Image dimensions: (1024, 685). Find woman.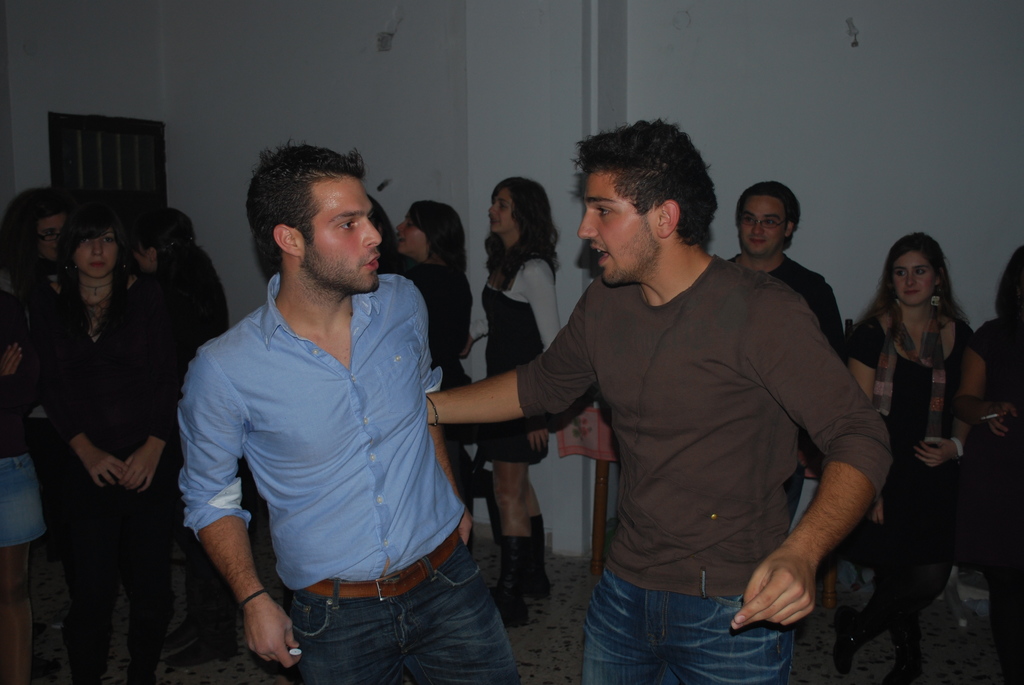
box=[955, 232, 1023, 684].
